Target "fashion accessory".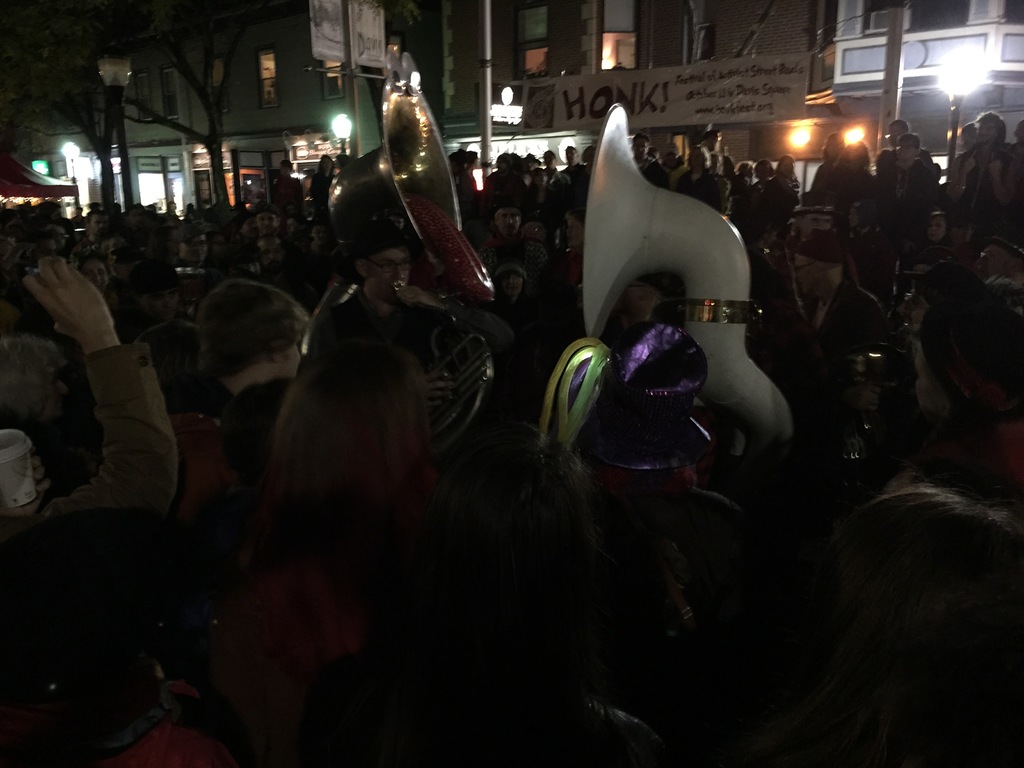
Target region: detection(196, 281, 312, 379).
